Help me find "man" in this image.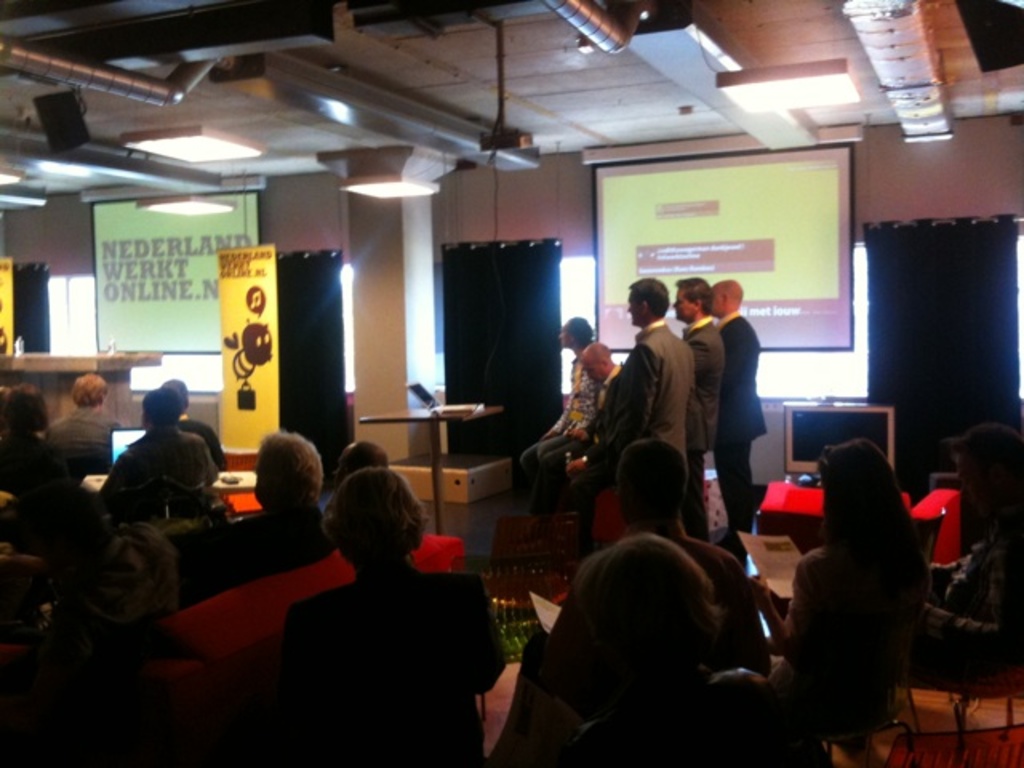
Found it: BBox(586, 299, 710, 525).
